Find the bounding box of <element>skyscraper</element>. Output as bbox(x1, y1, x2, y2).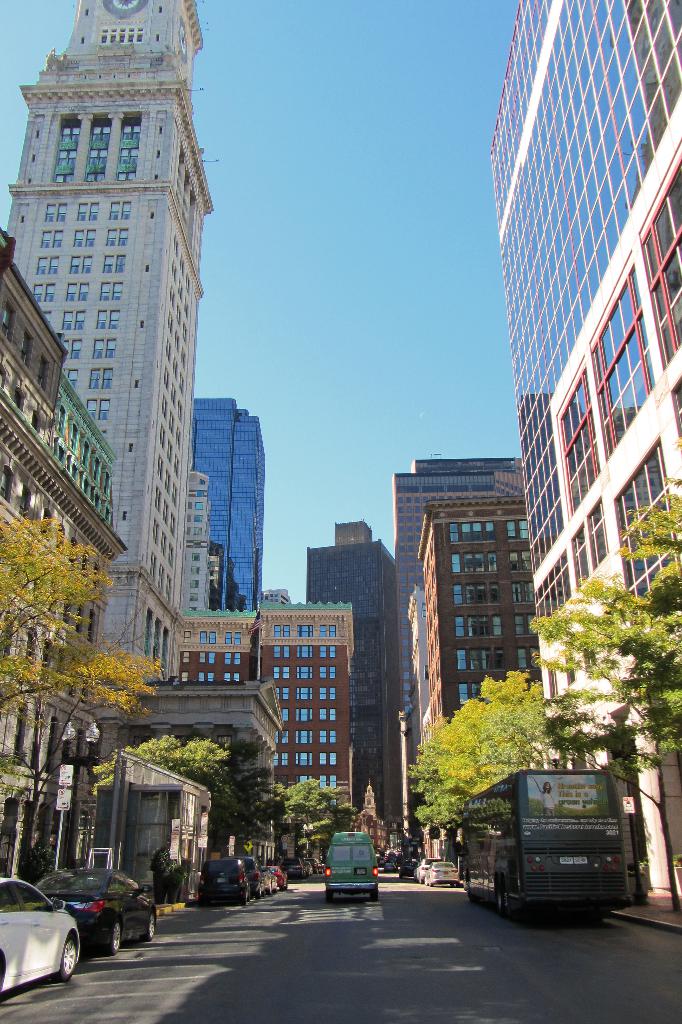
bbox(415, 504, 544, 885).
